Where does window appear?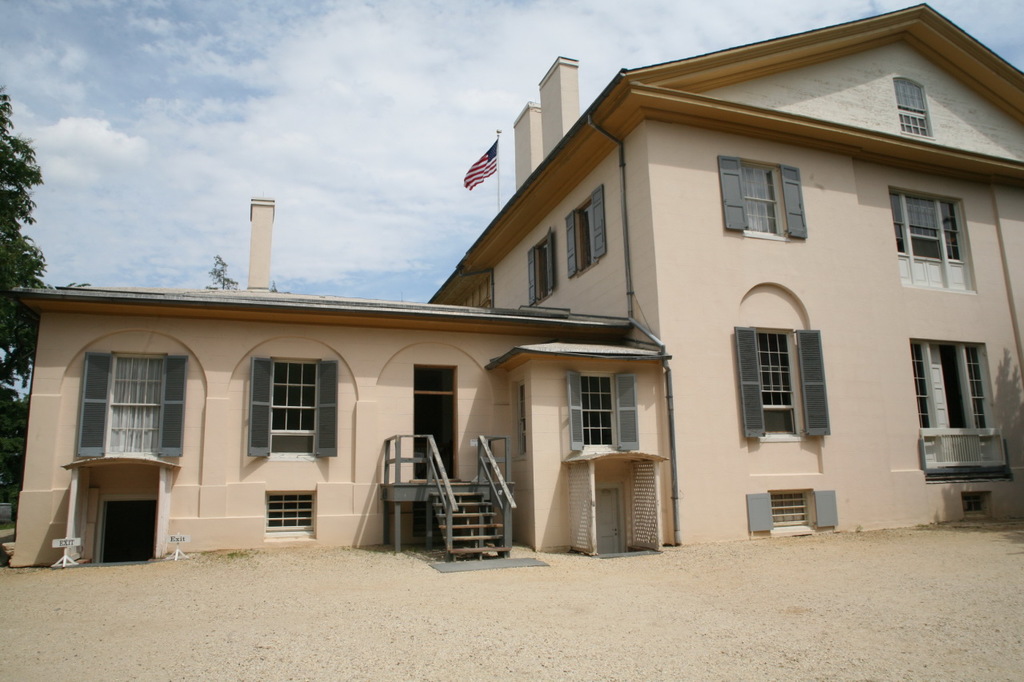
Appears at select_region(730, 327, 835, 441).
